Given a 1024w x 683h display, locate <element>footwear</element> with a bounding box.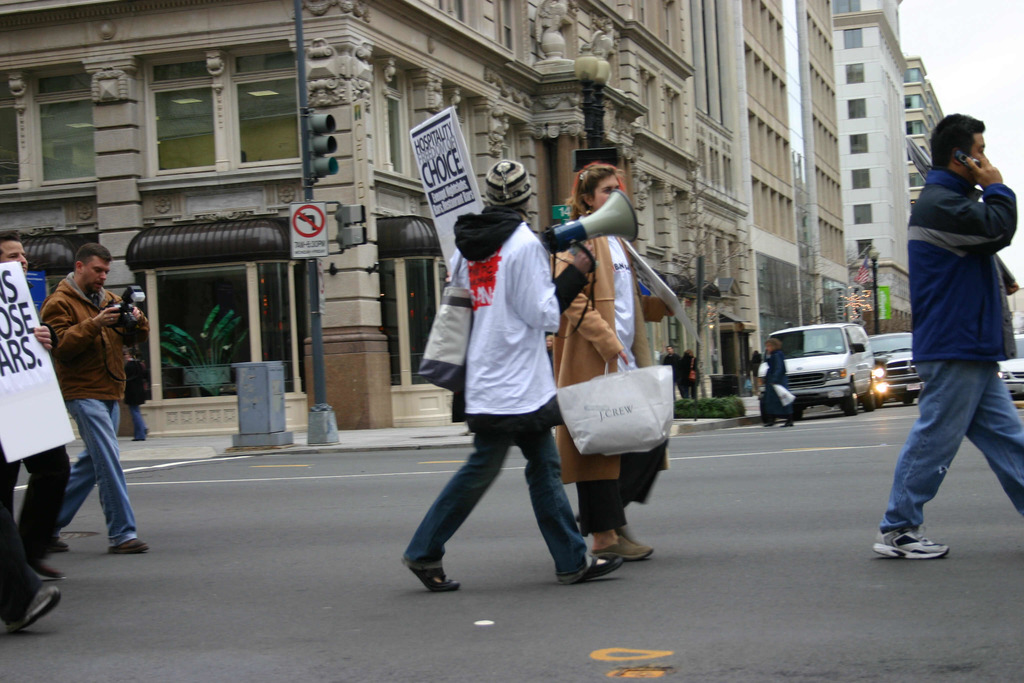
Located: 52:539:69:554.
